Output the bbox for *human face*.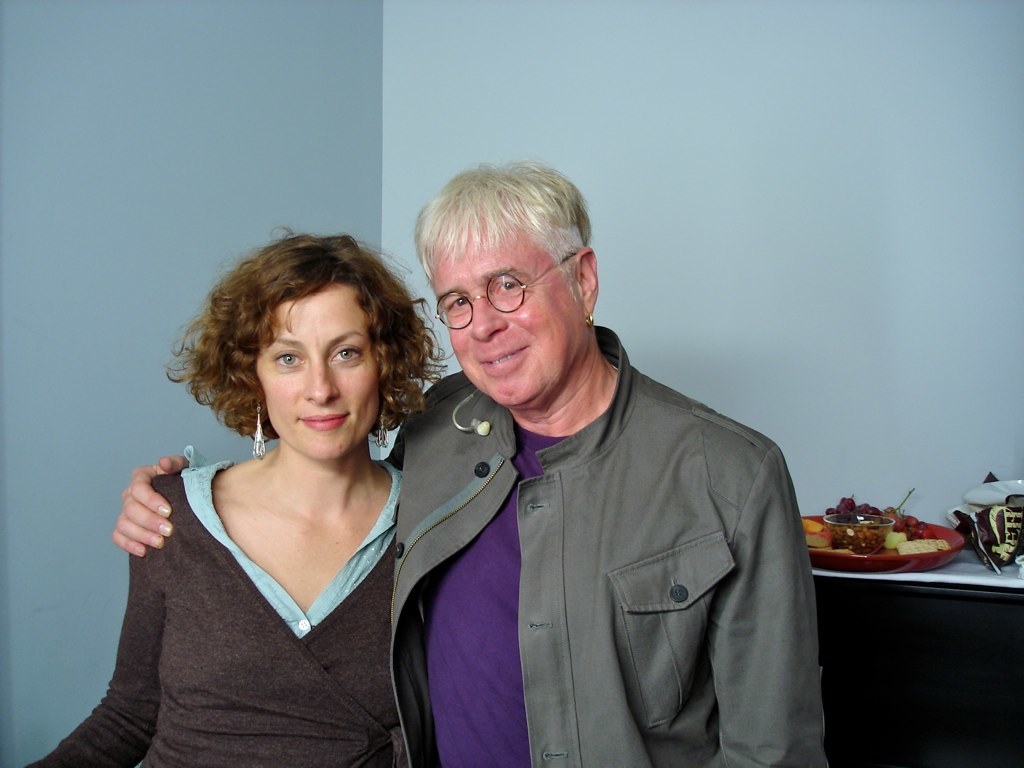
[260,280,381,459].
